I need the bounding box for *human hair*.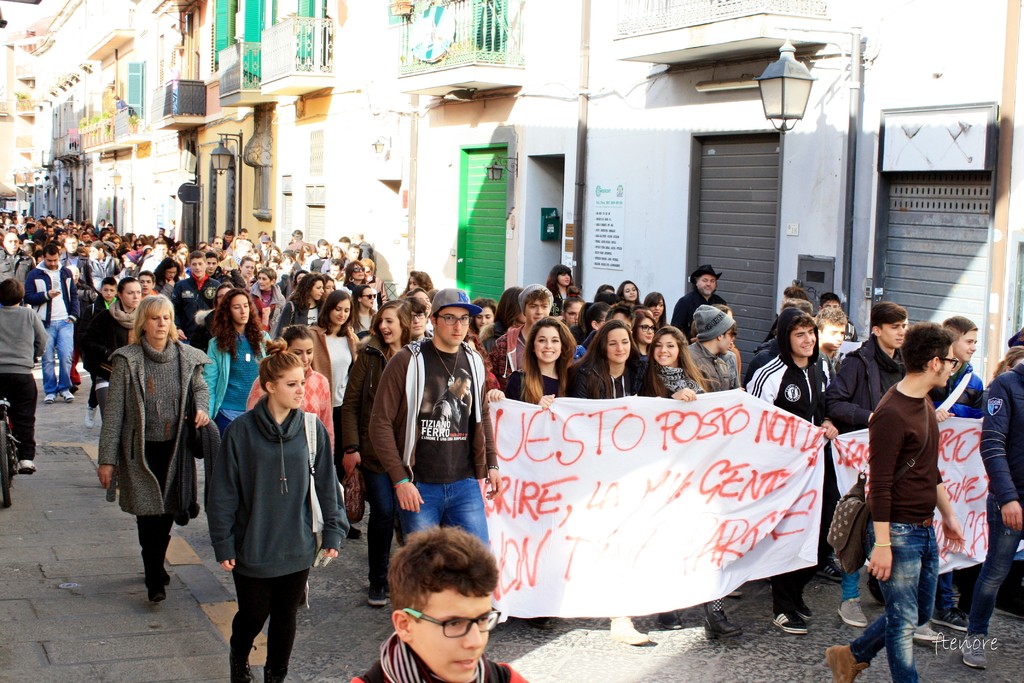
Here it is: <region>642, 290, 668, 320</region>.
